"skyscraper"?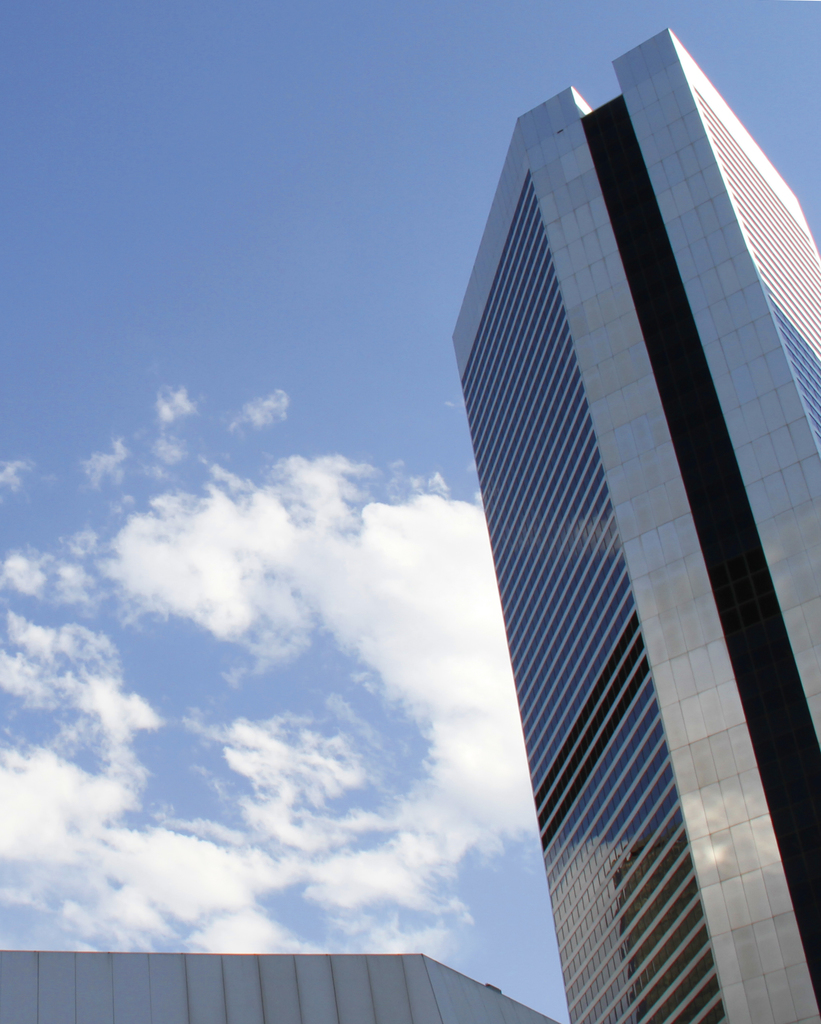
(428,32,820,993)
